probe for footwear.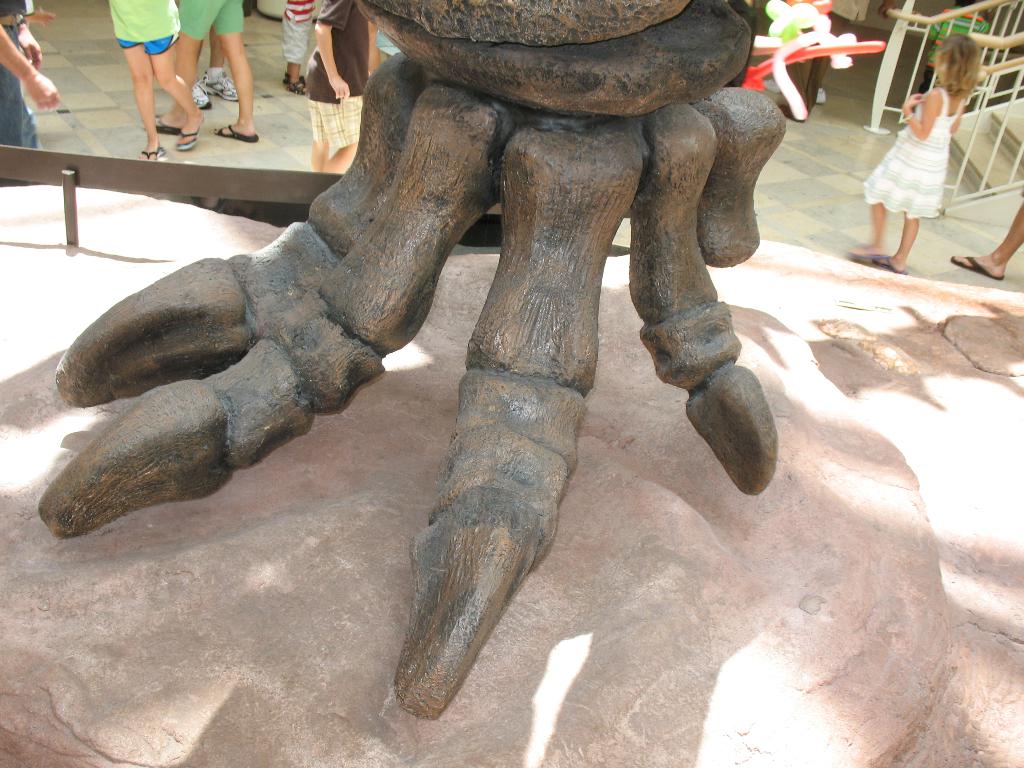
Probe result: x1=141, y1=144, x2=163, y2=161.
